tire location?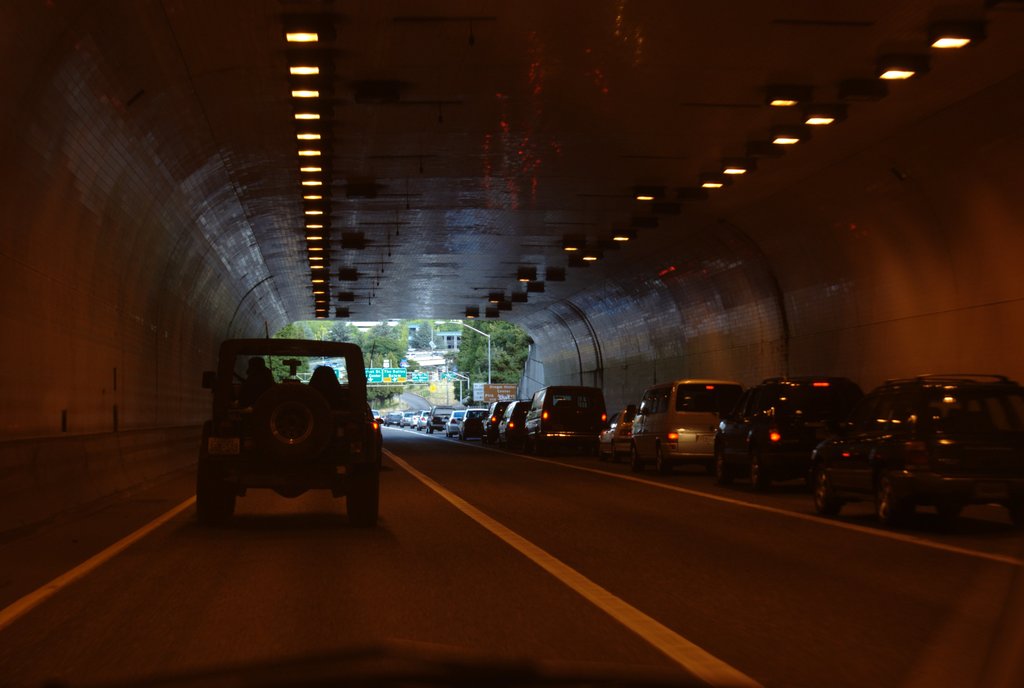
(x1=445, y1=429, x2=450, y2=439)
